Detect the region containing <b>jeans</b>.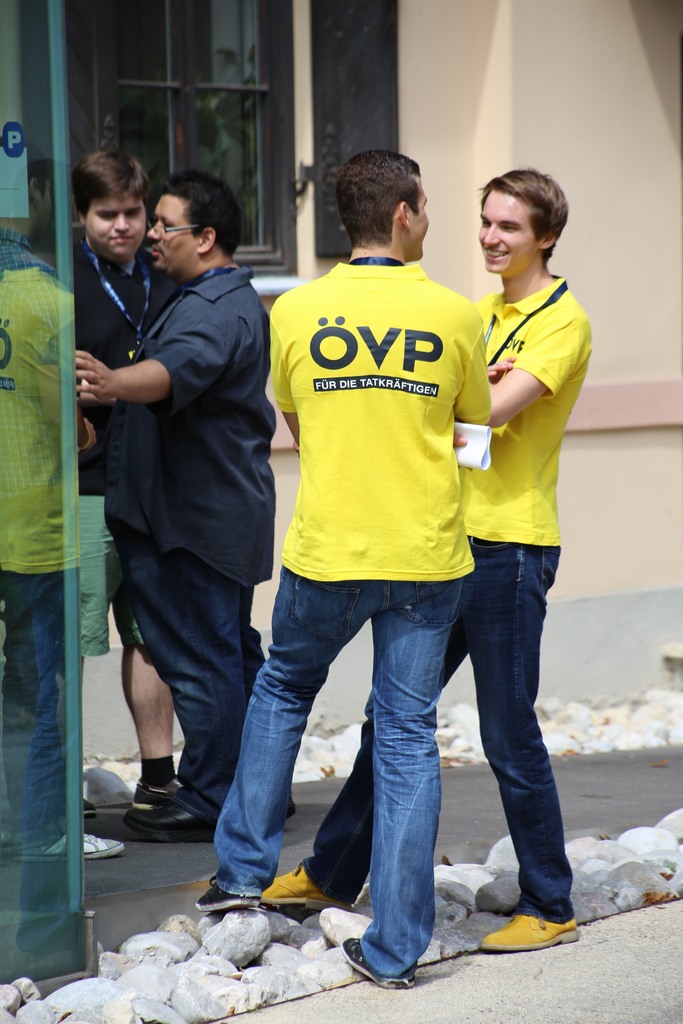
1:556:72:857.
